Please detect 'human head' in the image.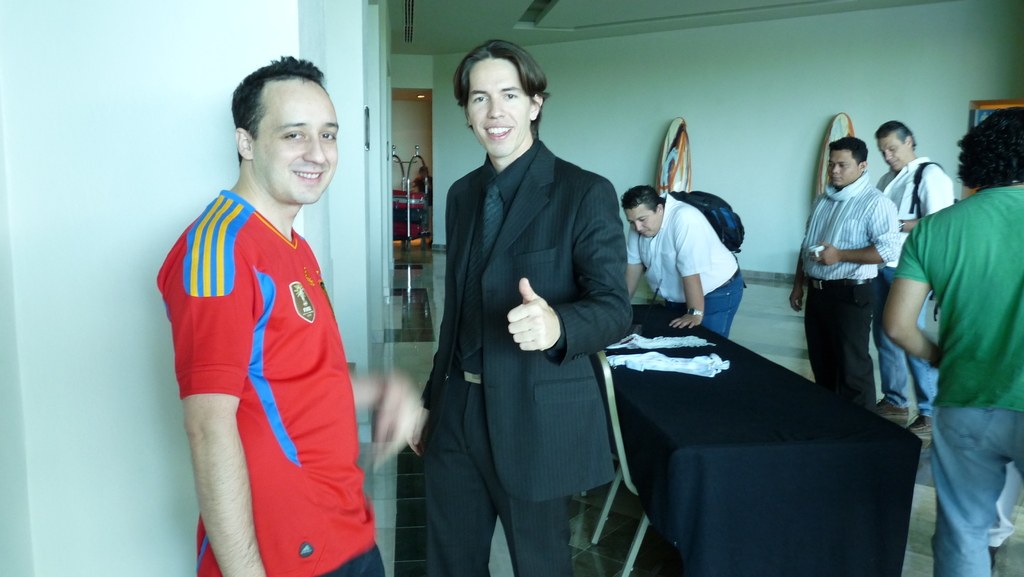
left=212, top=51, right=344, bottom=210.
